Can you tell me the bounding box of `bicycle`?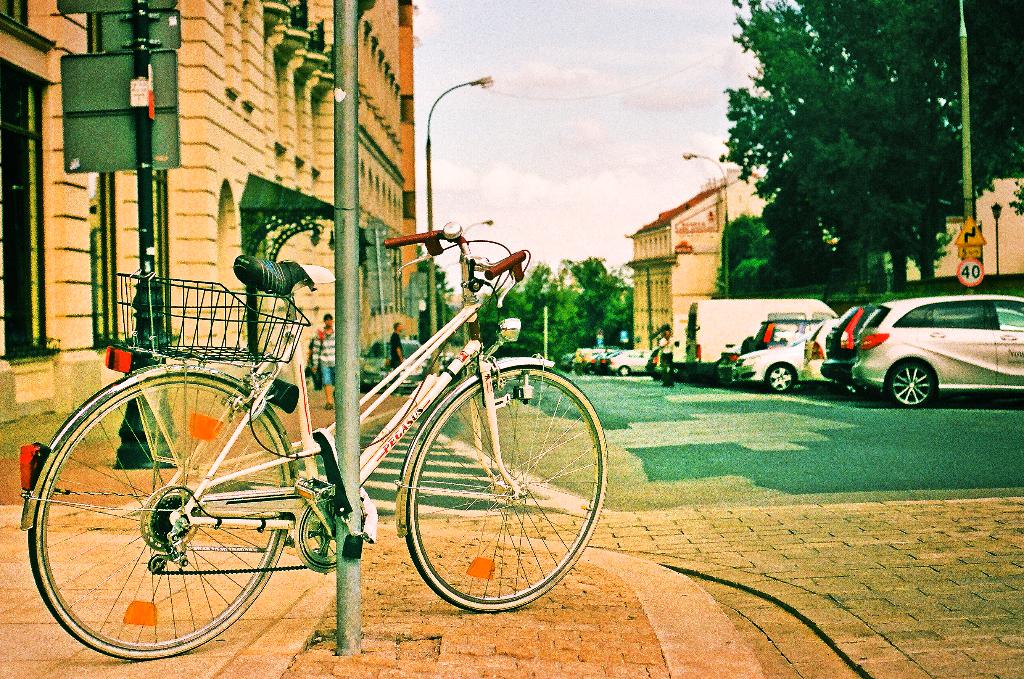
select_region(53, 207, 625, 657).
